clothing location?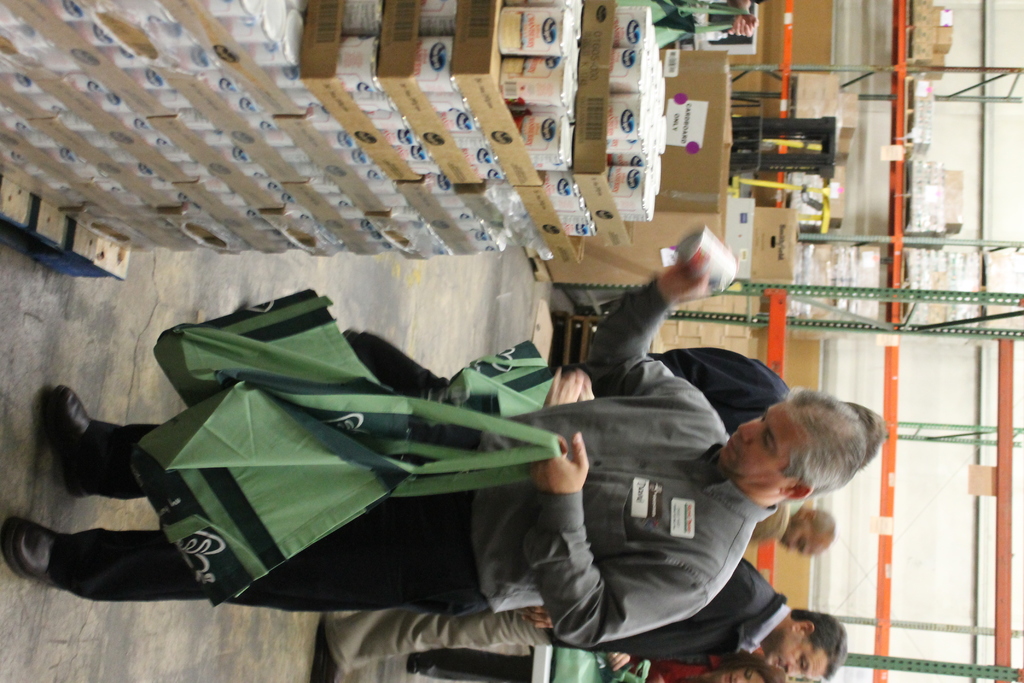
BBox(325, 553, 794, 668)
